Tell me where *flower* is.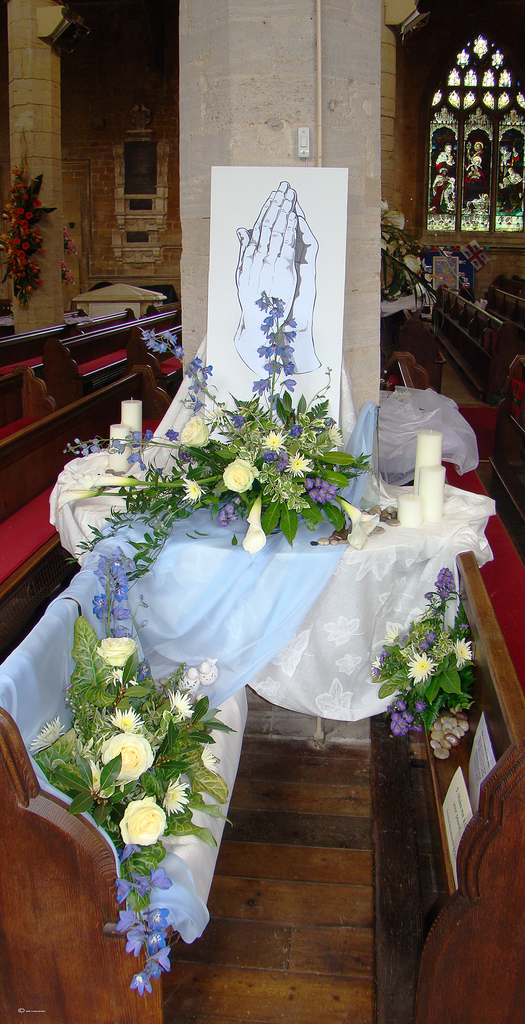
*flower* is at box=[404, 651, 435, 686].
